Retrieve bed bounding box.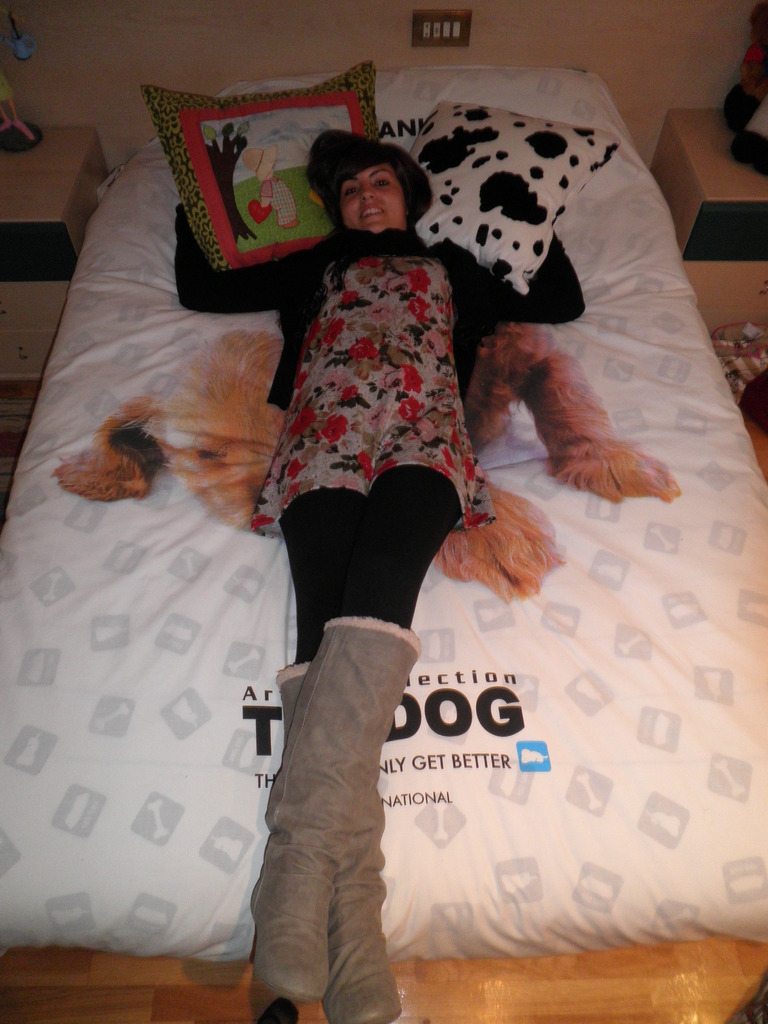
Bounding box: rect(0, 0, 767, 1023).
